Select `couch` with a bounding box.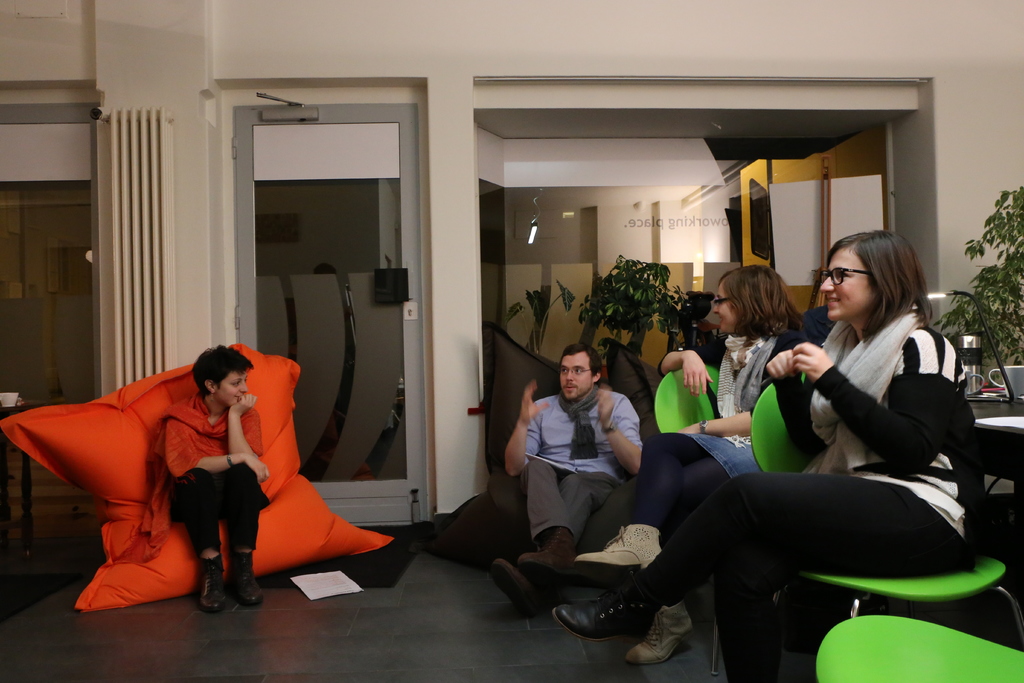
62,336,415,614.
